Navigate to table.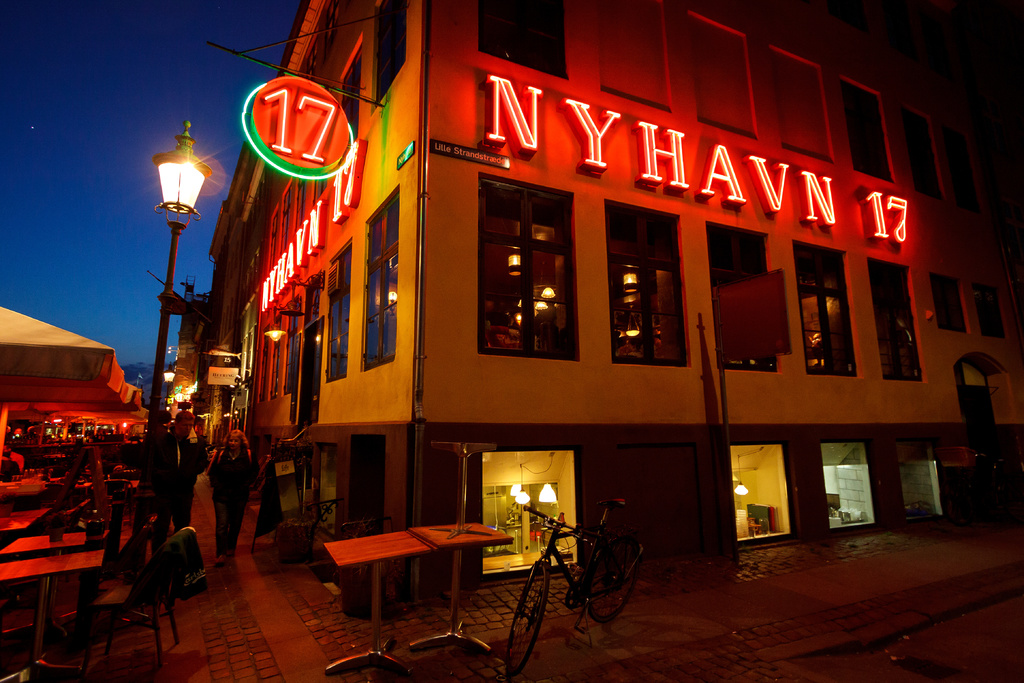
Navigation target: region(0, 533, 97, 552).
